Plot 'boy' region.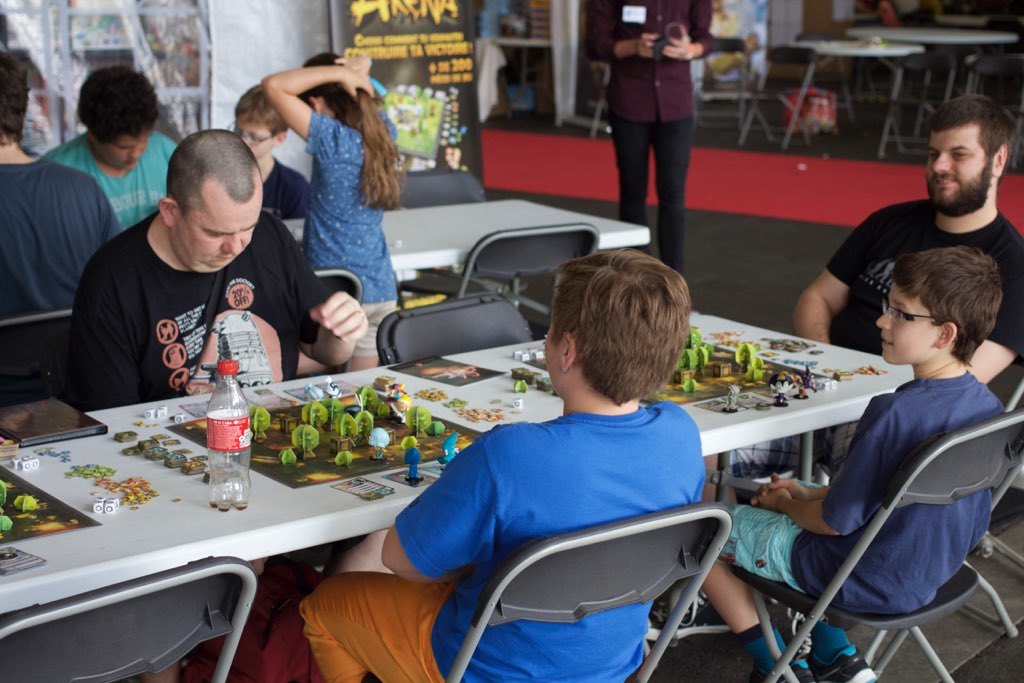
Plotted at <box>718,256,990,643</box>.
